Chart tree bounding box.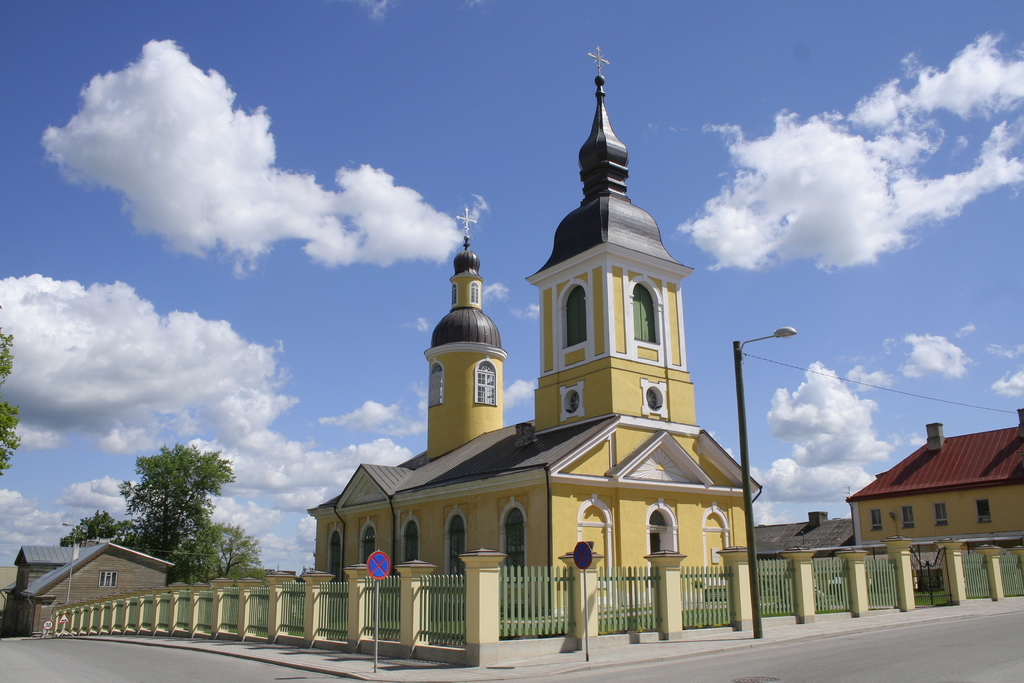
Charted: Rect(57, 507, 126, 539).
